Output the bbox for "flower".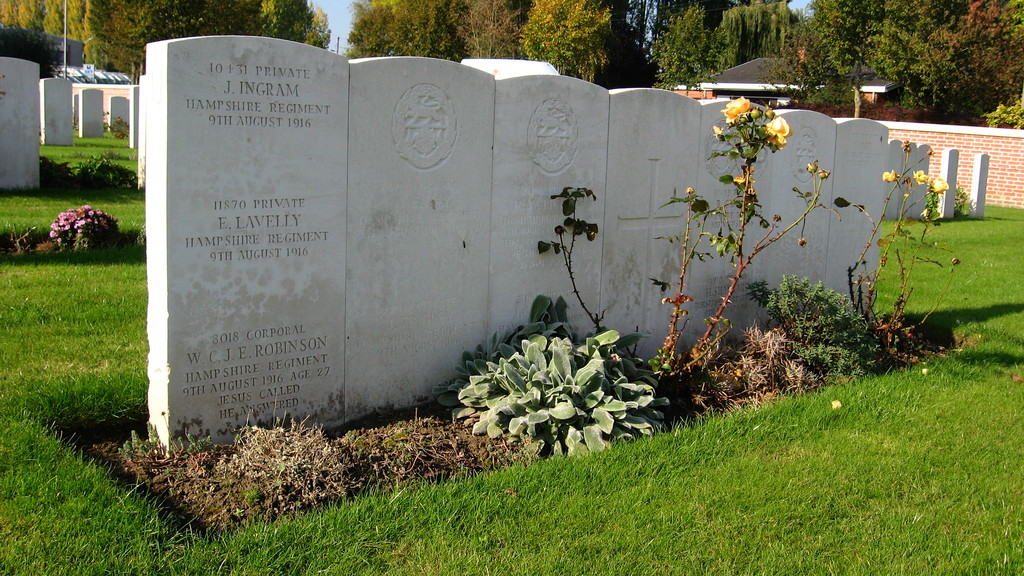
crop(762, 112, 789, 147).
